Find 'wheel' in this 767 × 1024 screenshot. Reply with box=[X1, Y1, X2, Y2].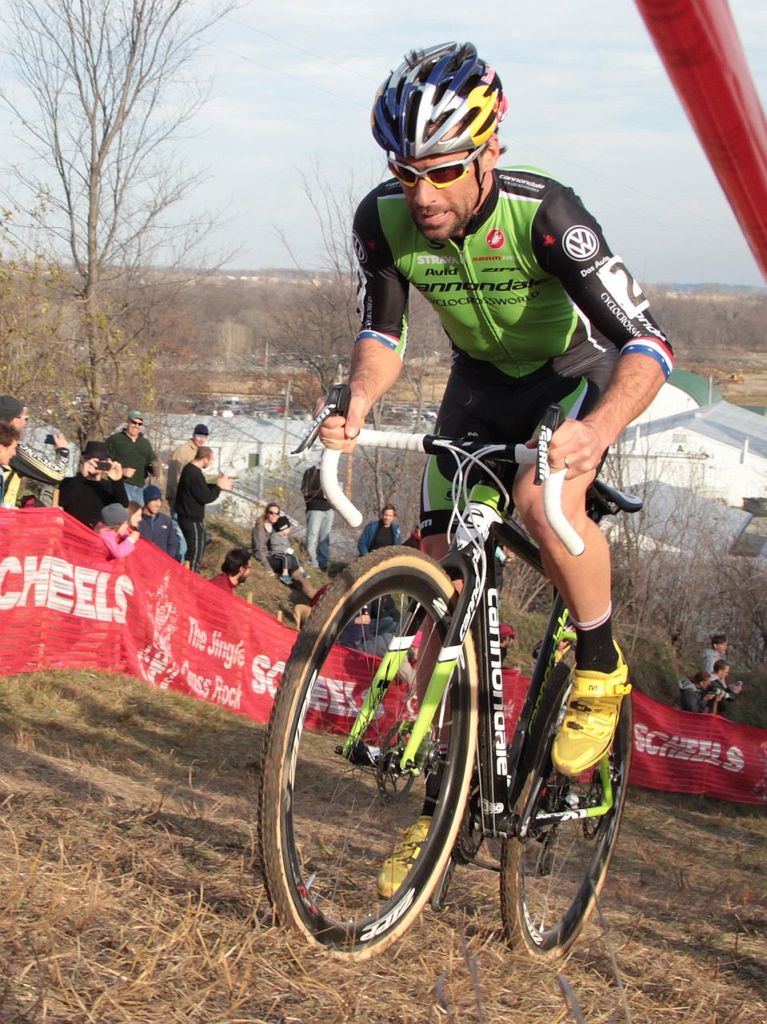
box=[265, 546, 479, 965].
